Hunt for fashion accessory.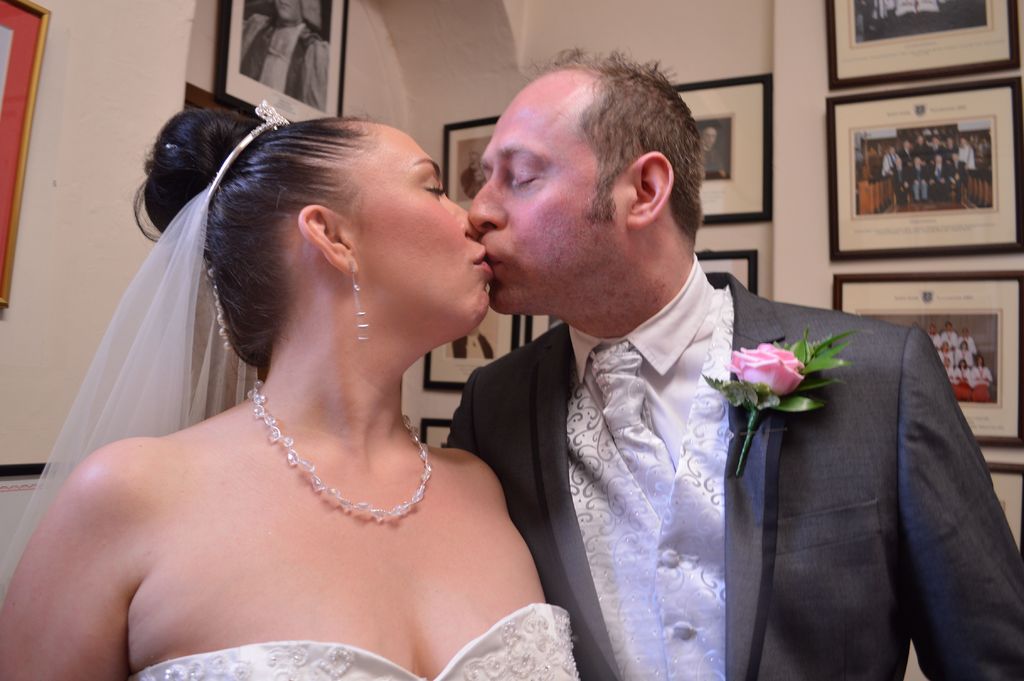
Hunted down at box=[247, 397, 437, 524].
